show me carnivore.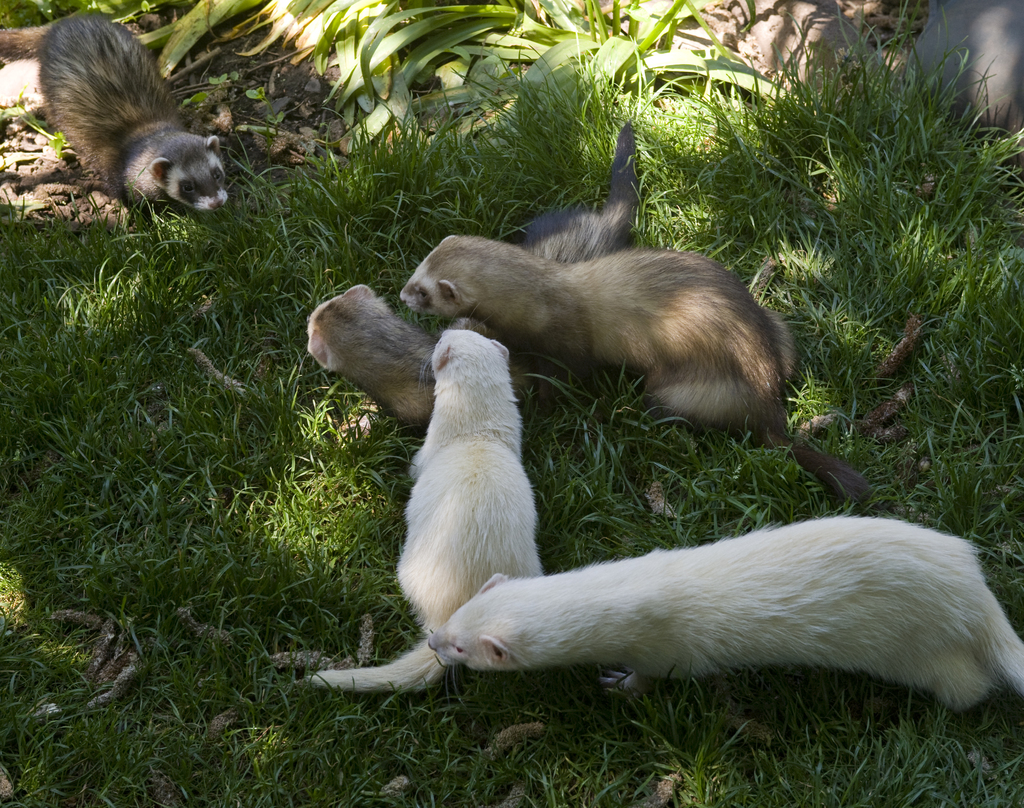
carnivore is here: locate(421, 502, 1023, 721).
